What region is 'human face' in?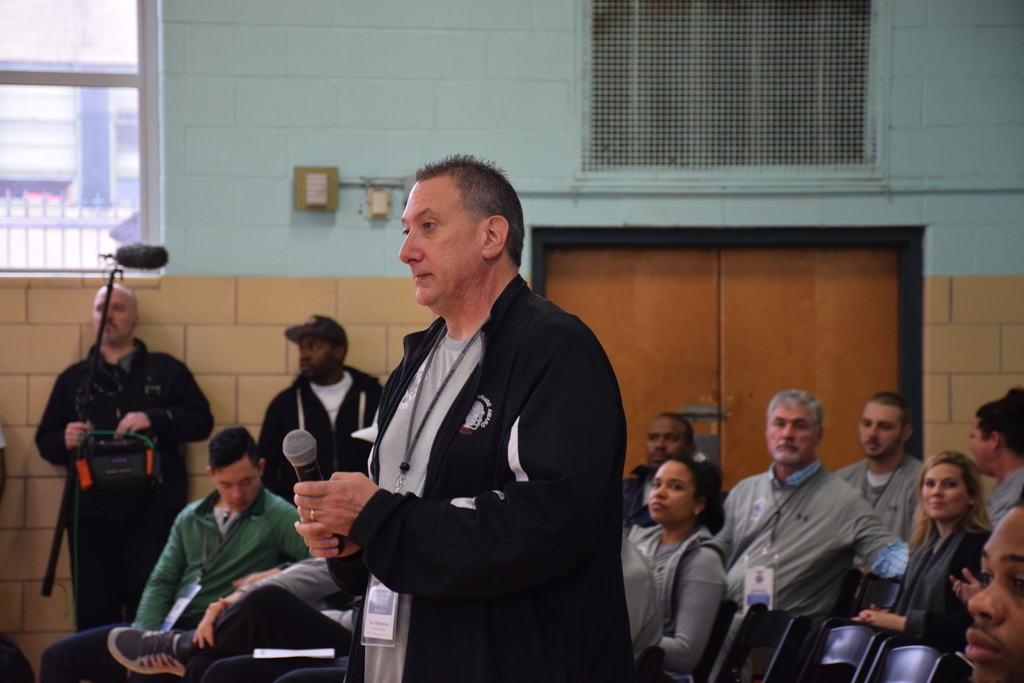
rect(858, 406, 900, 456).
